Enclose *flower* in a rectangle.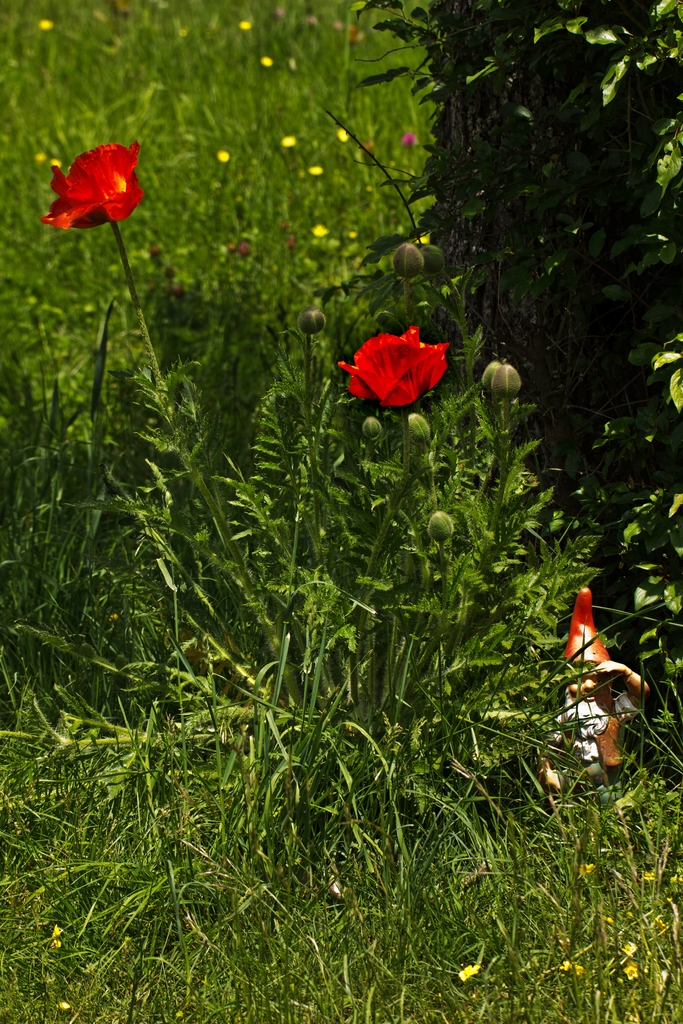
rect(311, 220, 334, 239).
